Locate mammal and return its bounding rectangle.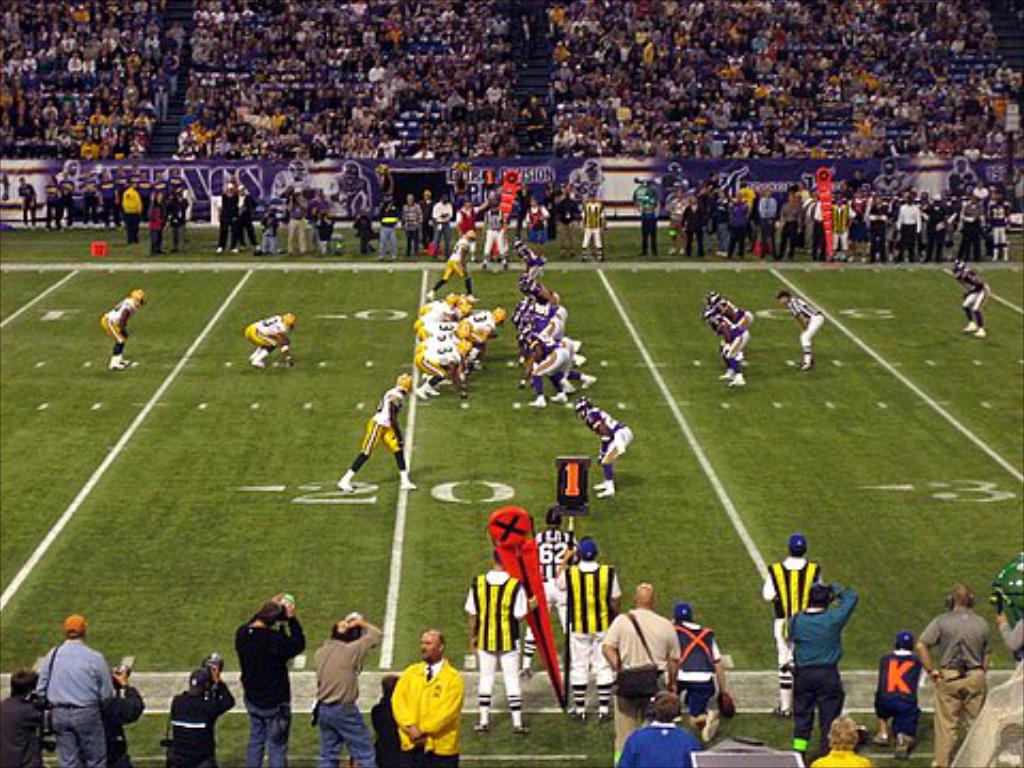
<box>425,228,478,303</box>.
